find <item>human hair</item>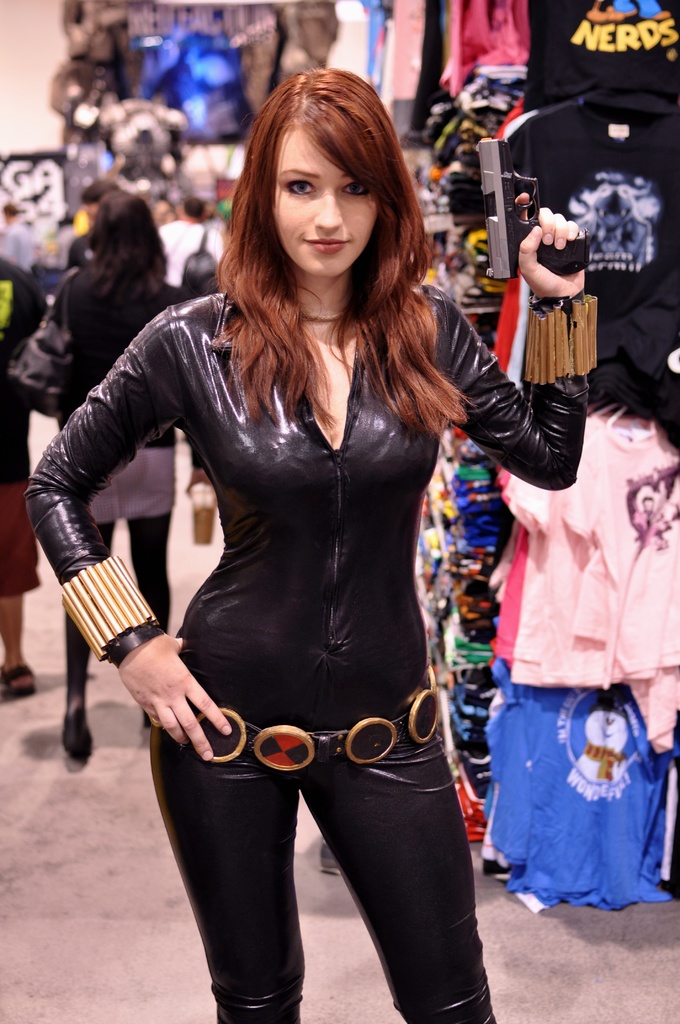
[185, 195, 213, 218]
